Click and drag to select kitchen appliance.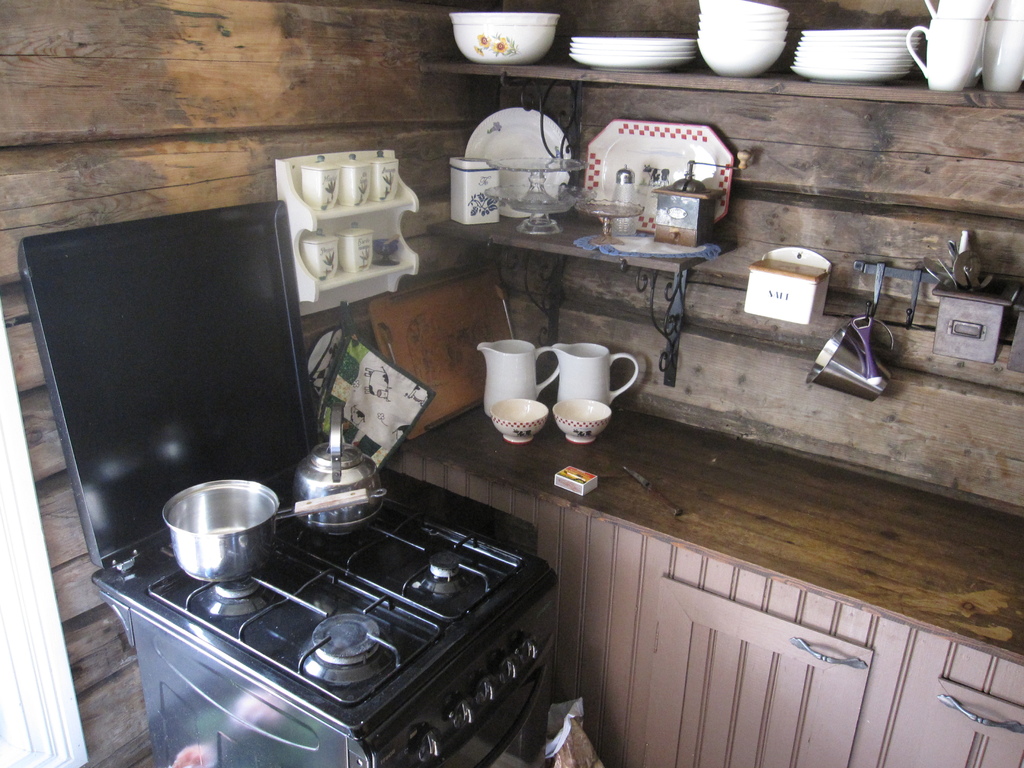
Selection: locate(445, 12, 559, 69).
